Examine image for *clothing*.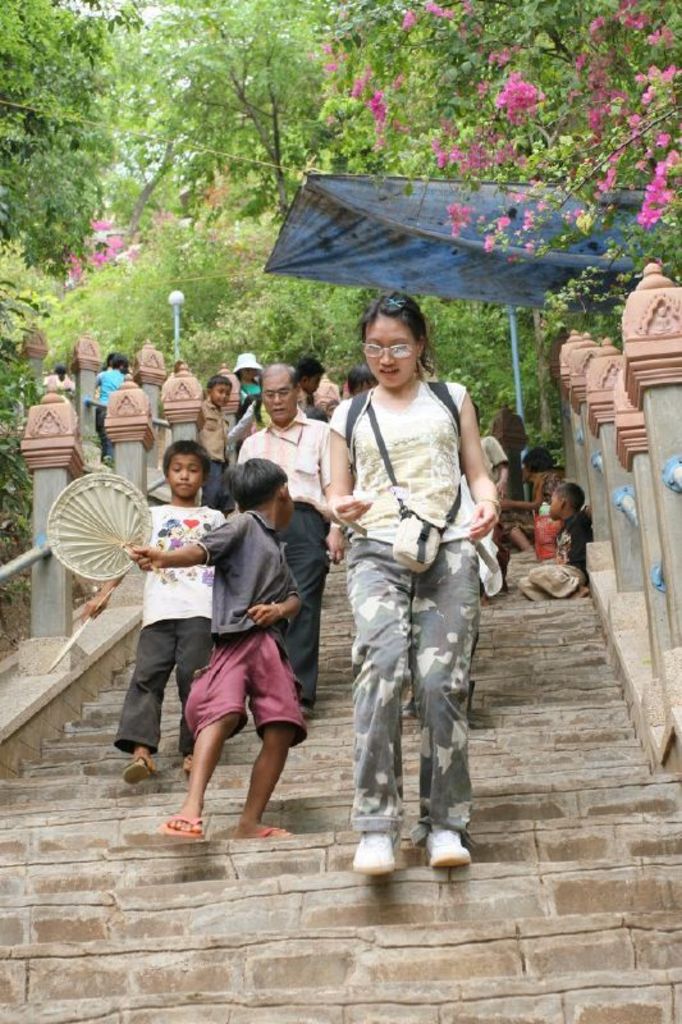
Examination result: Rect(517, 504, 594, 607).
